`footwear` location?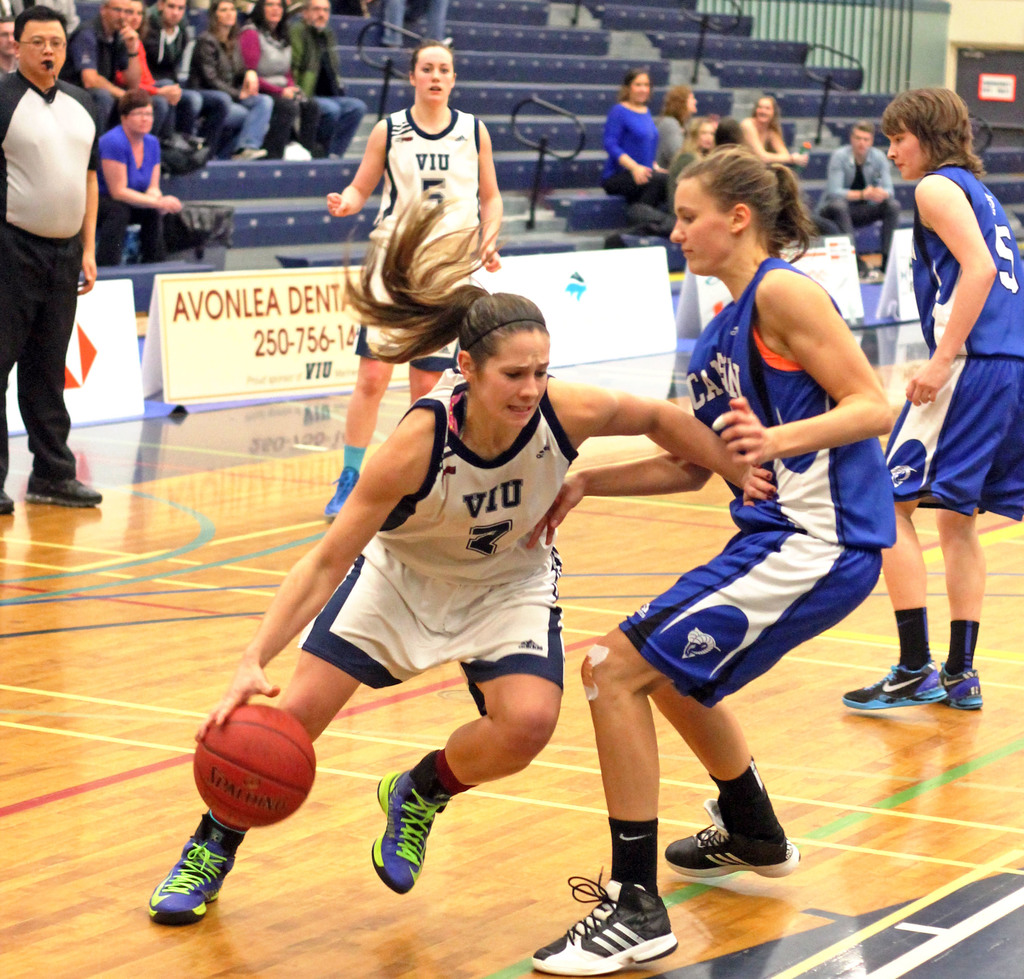
select_region(0, 490, 12, 513)
